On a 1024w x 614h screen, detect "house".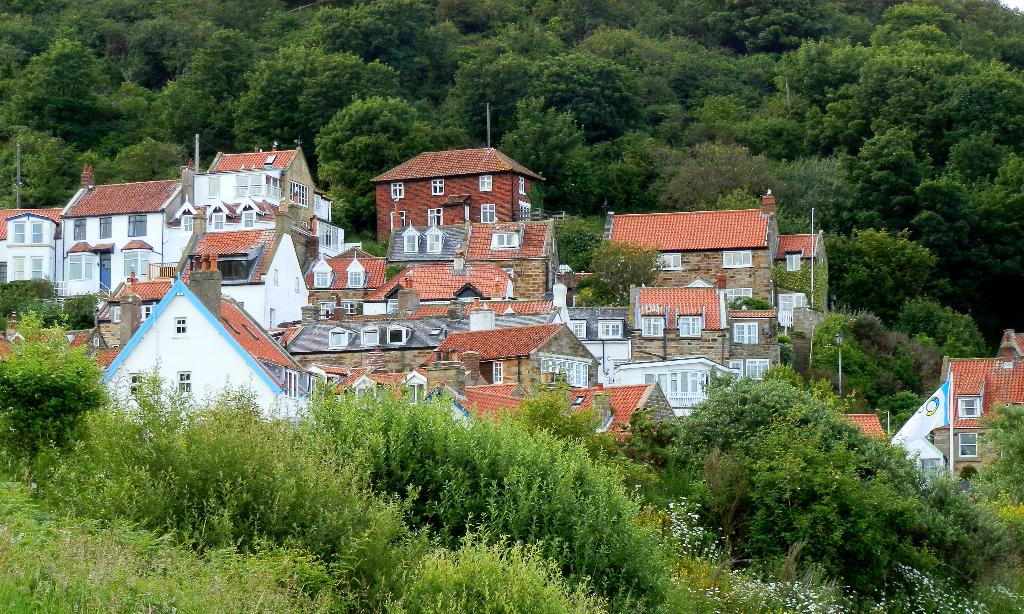
locate(936, 344, 1023, 519).
